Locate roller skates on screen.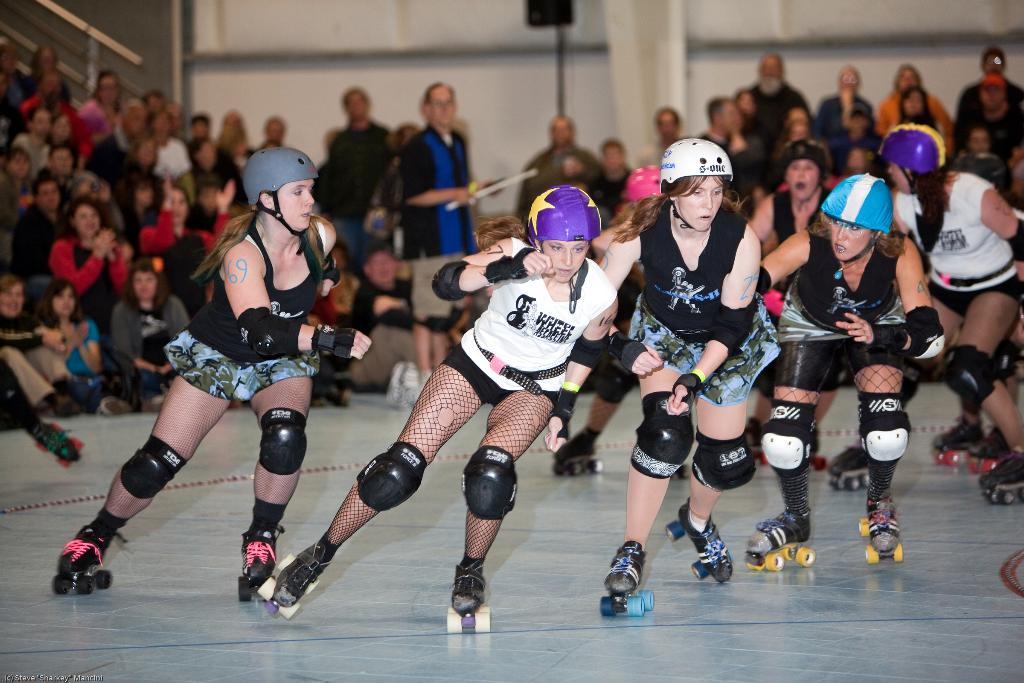
On screen at [left=50, top=525, right=116, bottom=594].
